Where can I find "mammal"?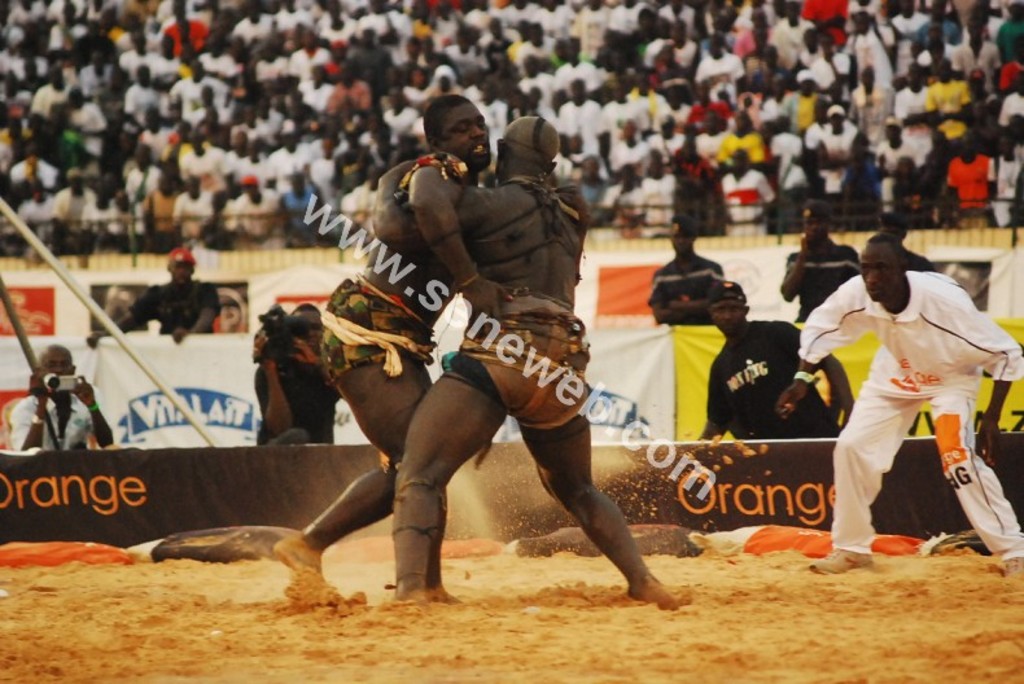
You can find it at rect(693, 276, 853, 442).
